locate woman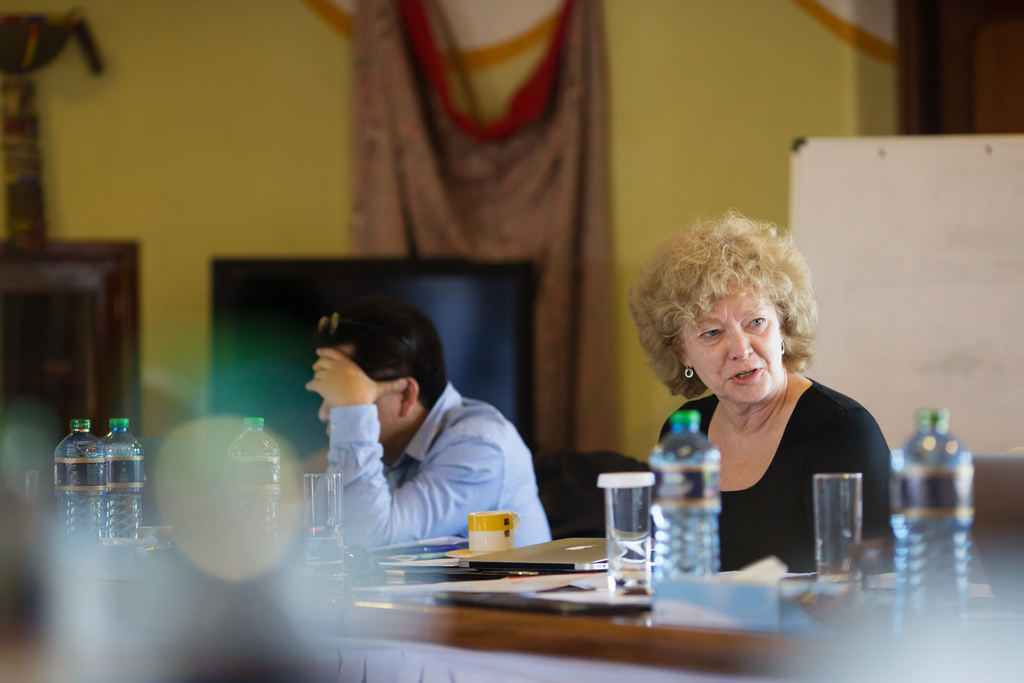
rect(623, 224, 904, 588)
